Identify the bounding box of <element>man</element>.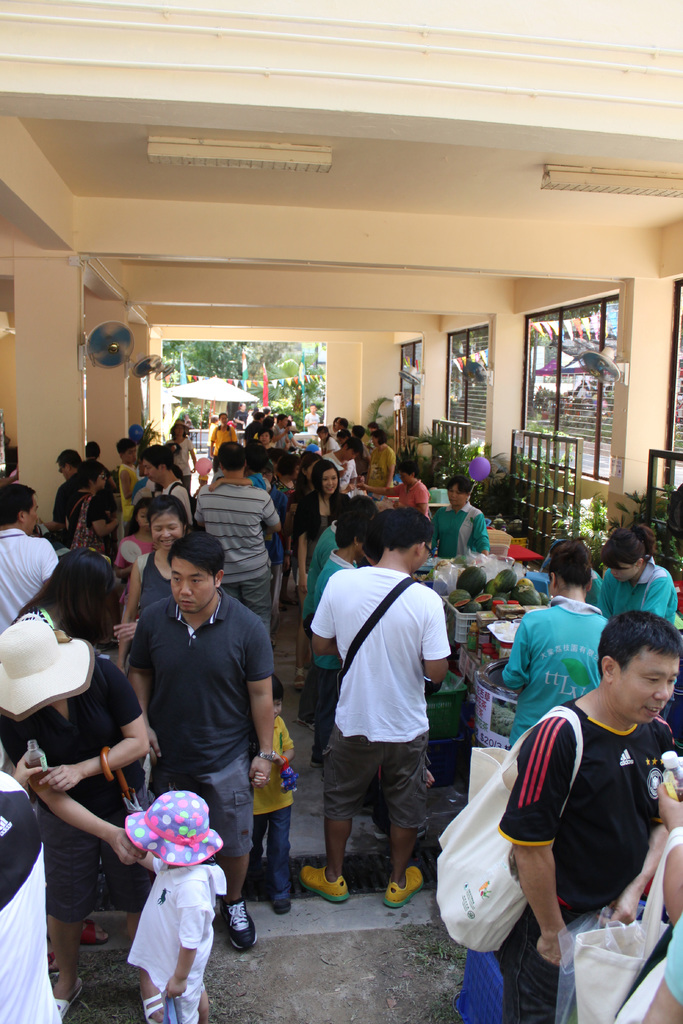
[290, 497, 451, 918].
